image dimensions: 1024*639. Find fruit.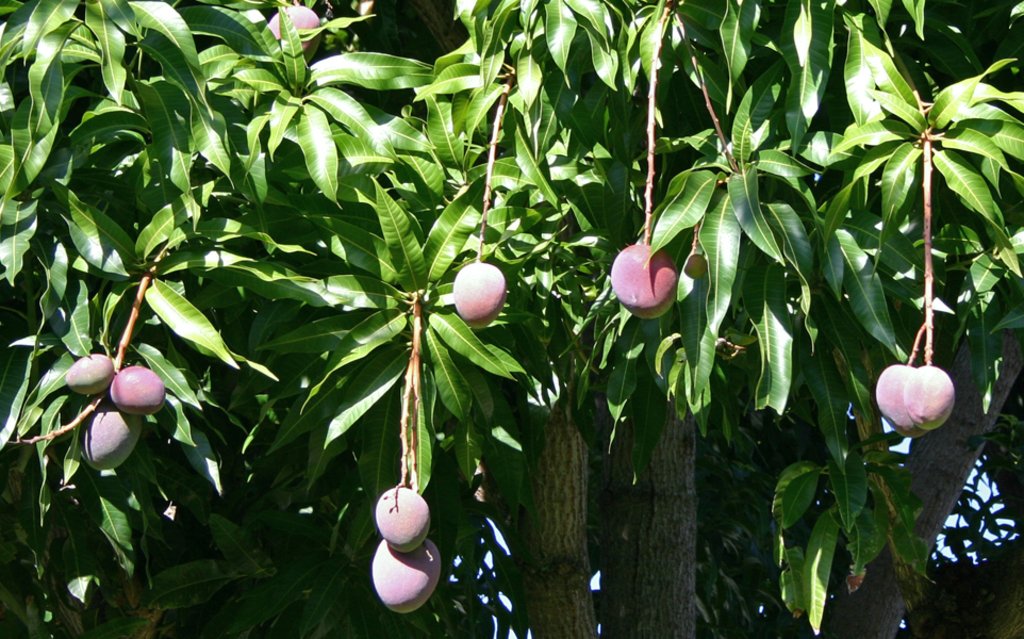
(left=610, top=244, right=679, bottom=323).
